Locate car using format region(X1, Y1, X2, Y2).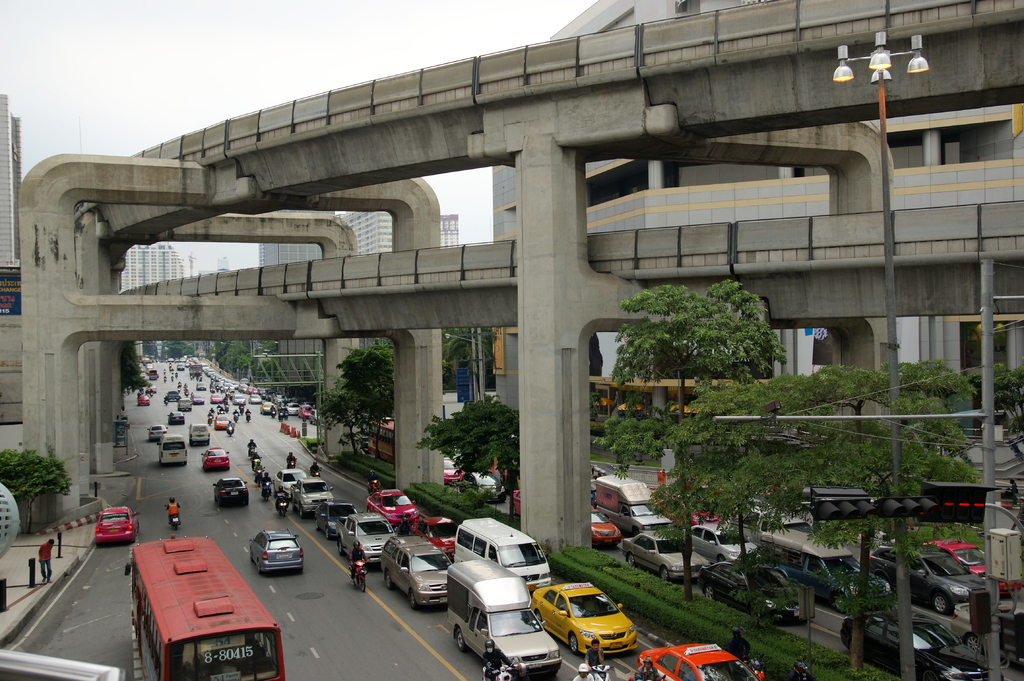
region(168, 391, 180, 403).
